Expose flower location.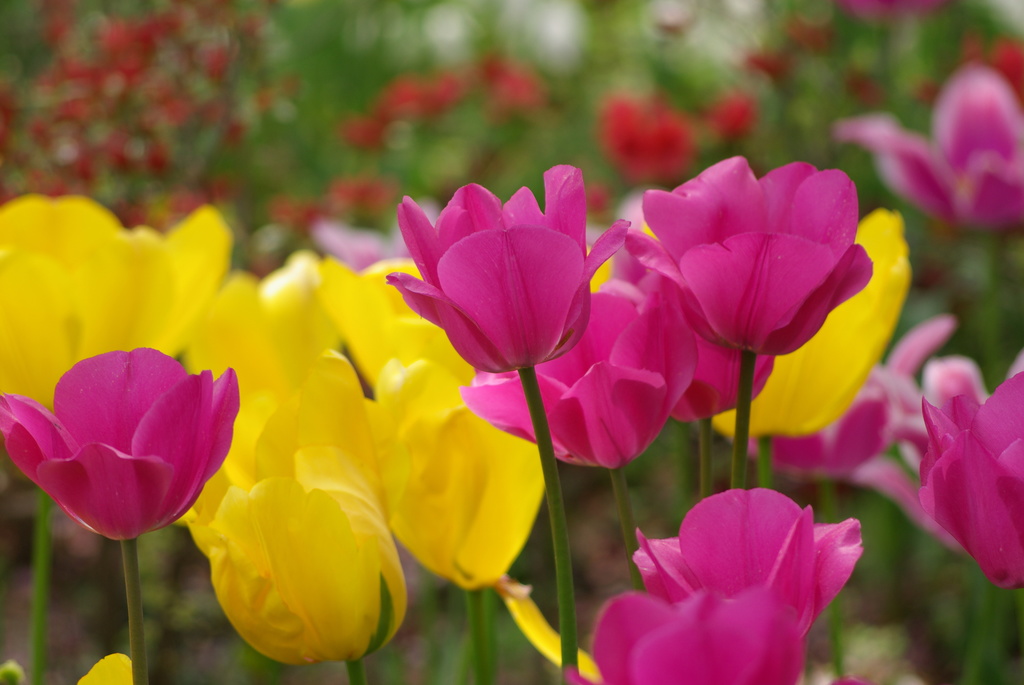
Exposed at crop(389, 171, 604, 400).
